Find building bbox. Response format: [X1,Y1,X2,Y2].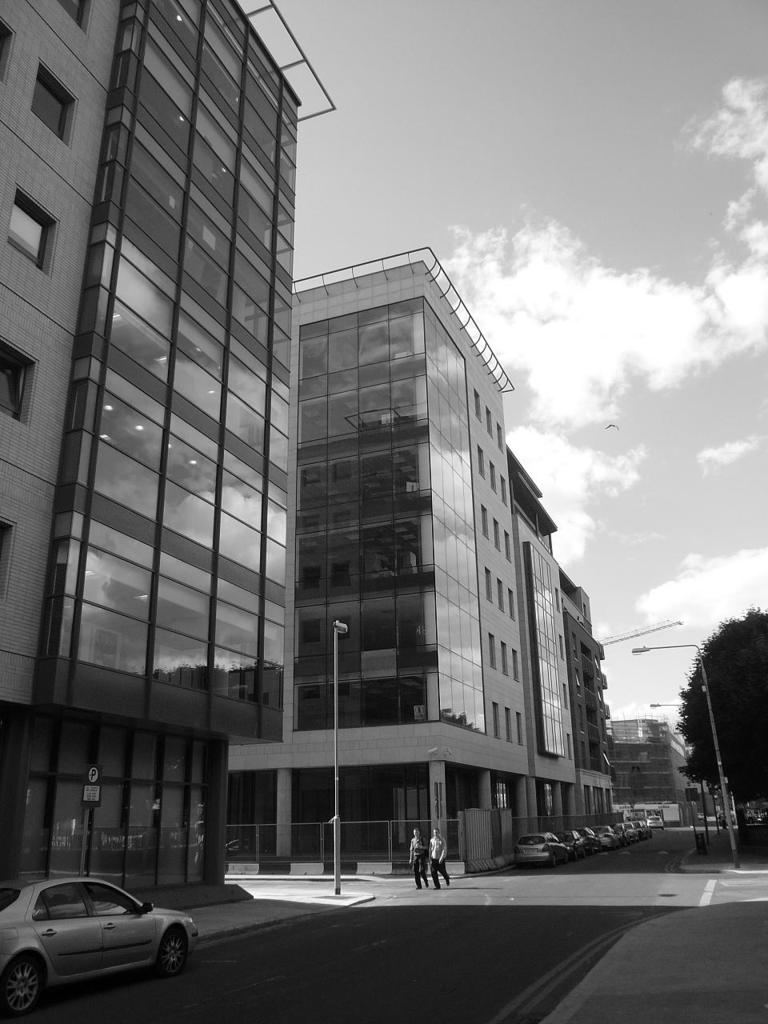
[277,245,543,880].
